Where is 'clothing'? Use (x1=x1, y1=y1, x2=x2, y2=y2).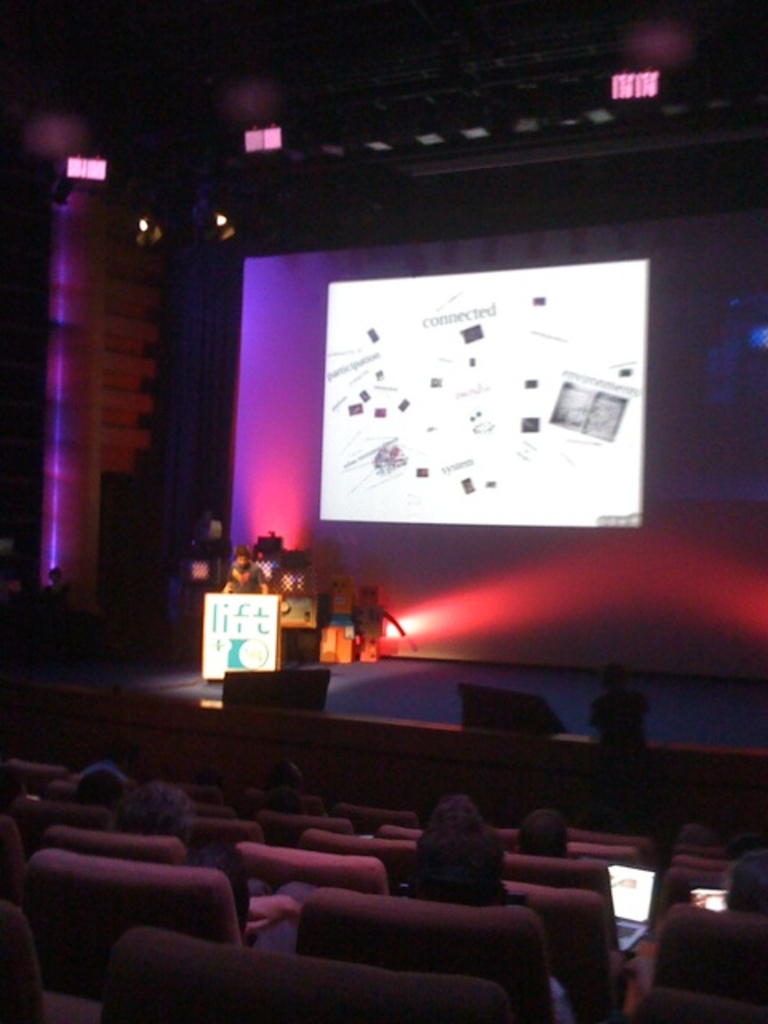
(x1=224, y1=558, x2=267, y2=594).
